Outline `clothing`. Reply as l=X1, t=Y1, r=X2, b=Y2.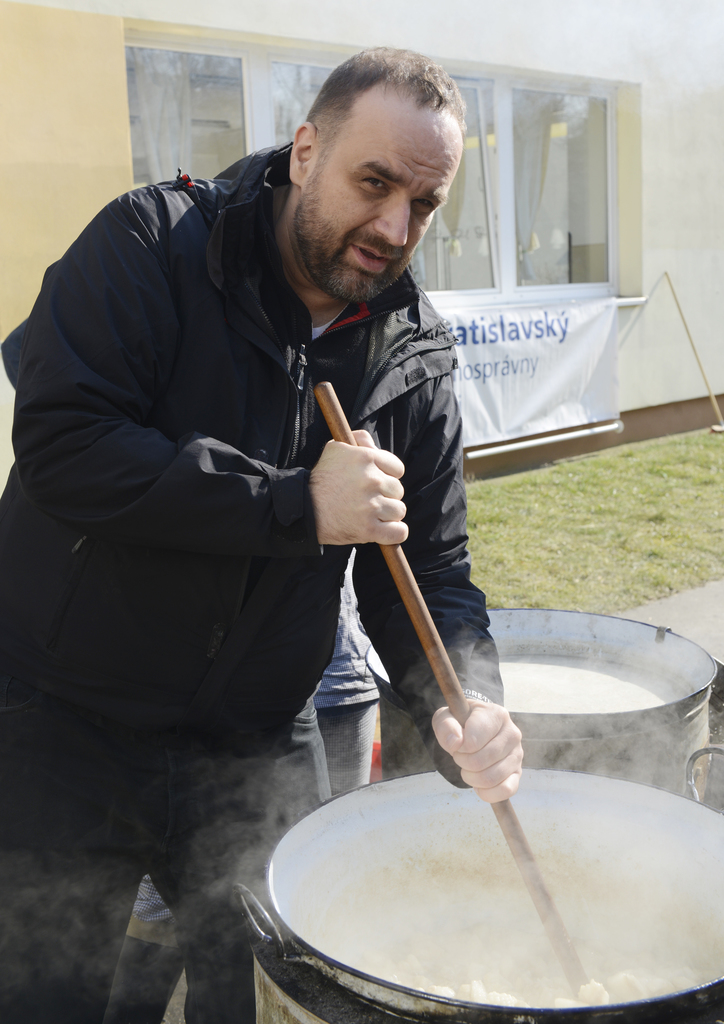
l=48, t=67, r=527, b=991.
